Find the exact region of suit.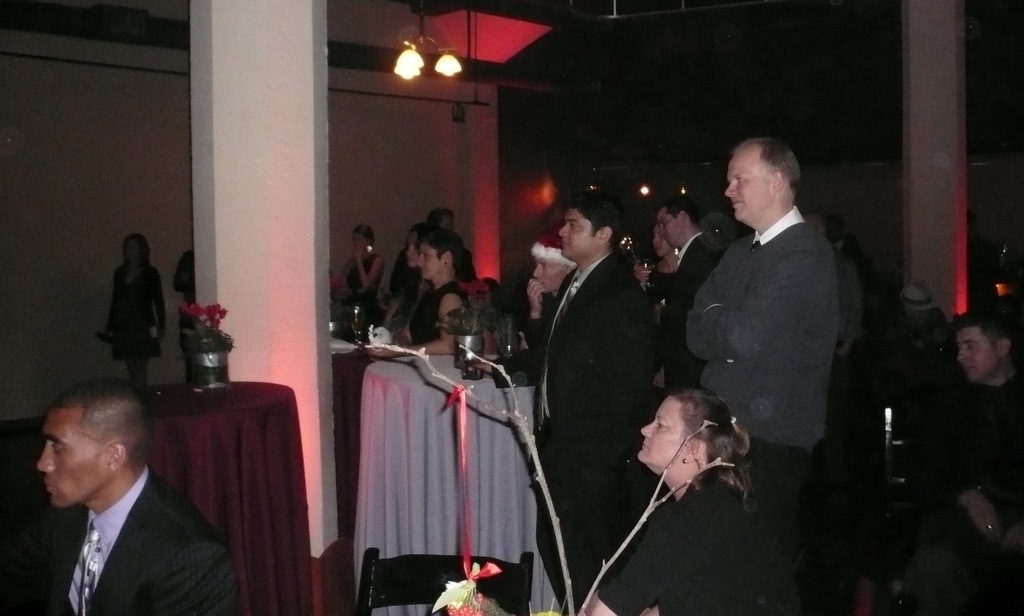
Exact region: BBox(27, 377, 262, 613).
